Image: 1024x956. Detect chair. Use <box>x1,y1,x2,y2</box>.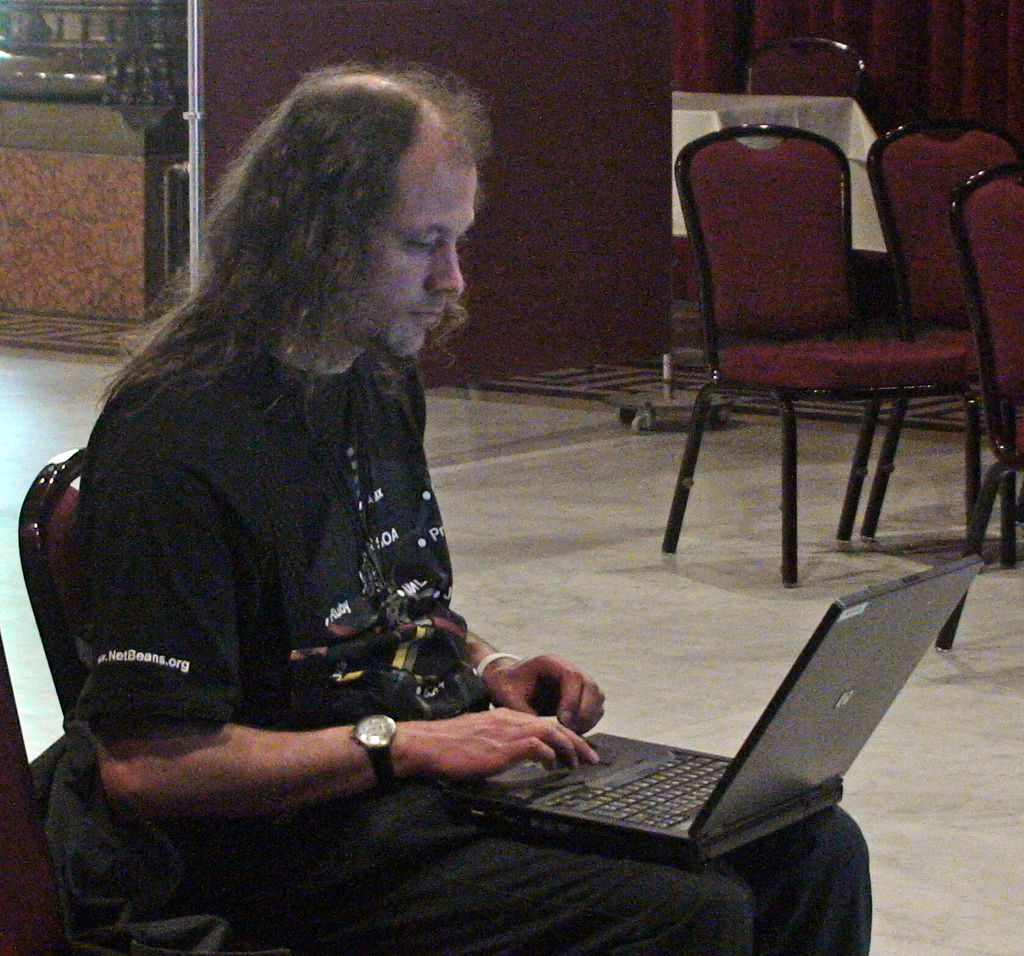
<box>936,157,1023,654</box>.
